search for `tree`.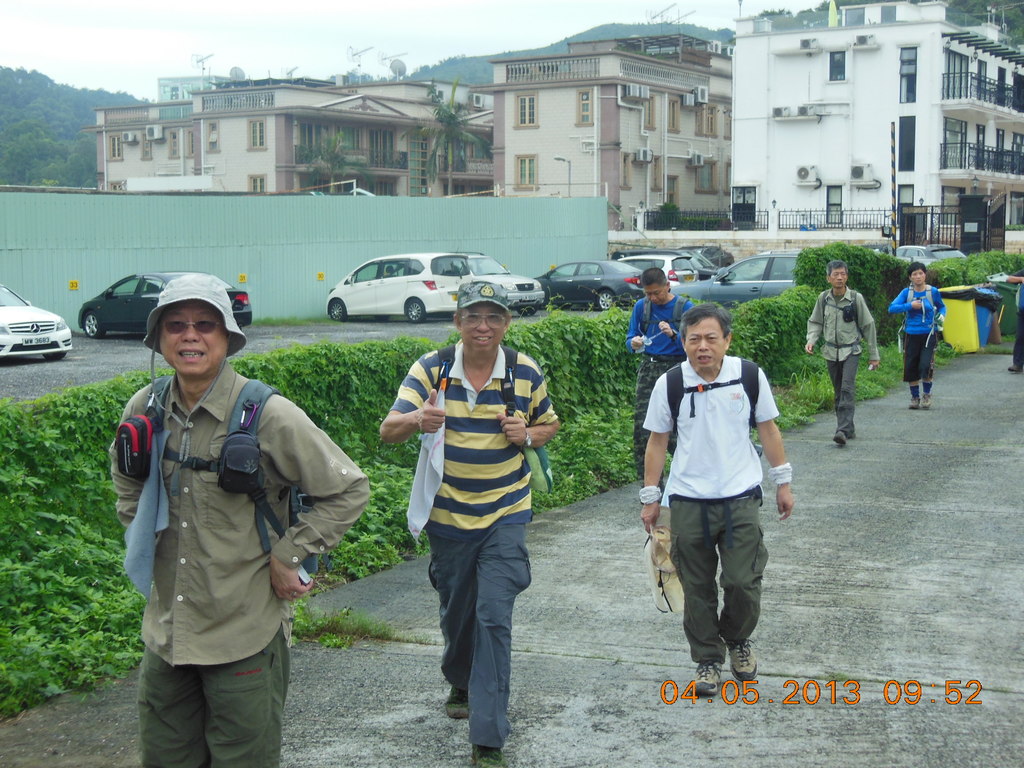
Found at box=[302, 127, 370, 202].
